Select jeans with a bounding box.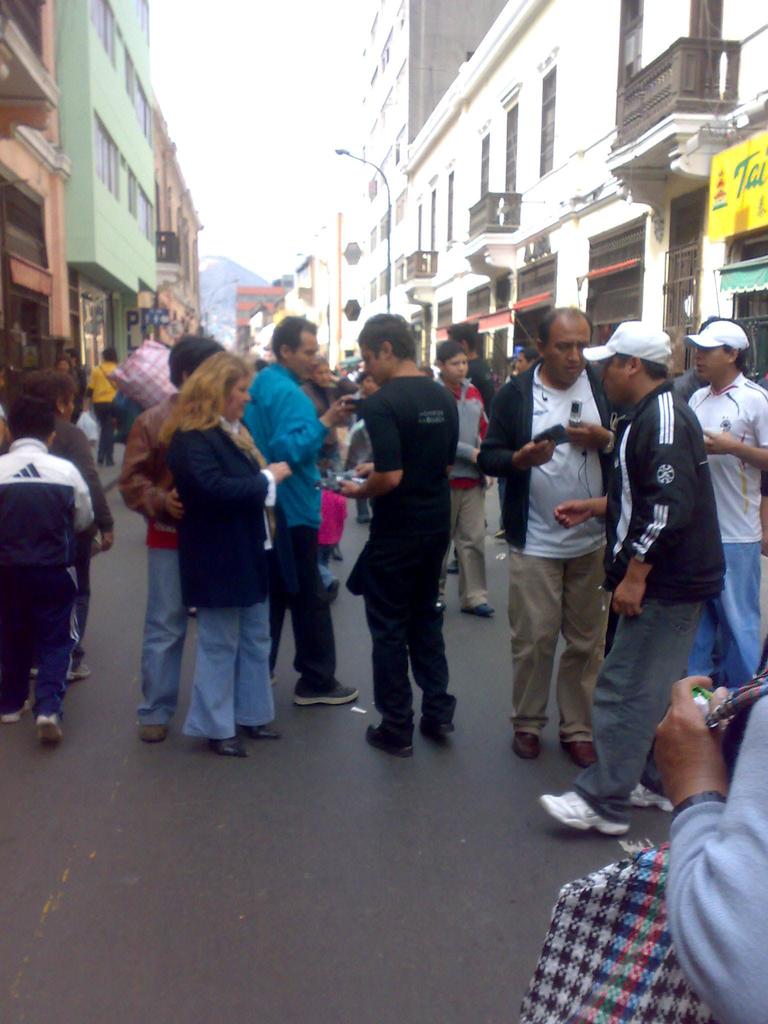
crop(172, 598, 264, 735).
